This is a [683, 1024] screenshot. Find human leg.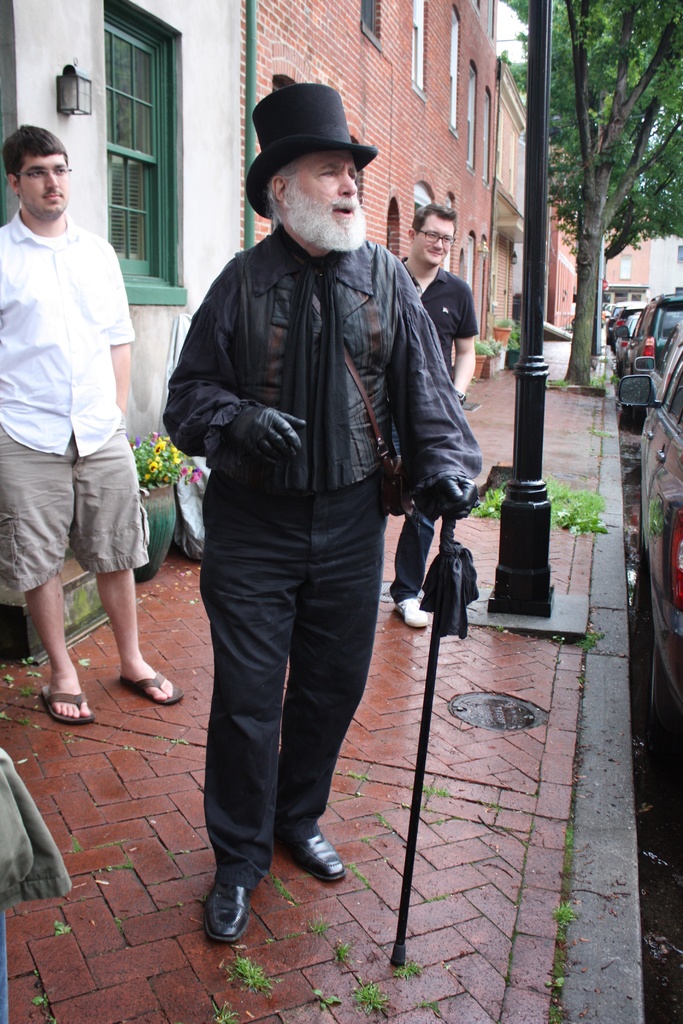
Bounding box: box(199, 467, 276, 932).
